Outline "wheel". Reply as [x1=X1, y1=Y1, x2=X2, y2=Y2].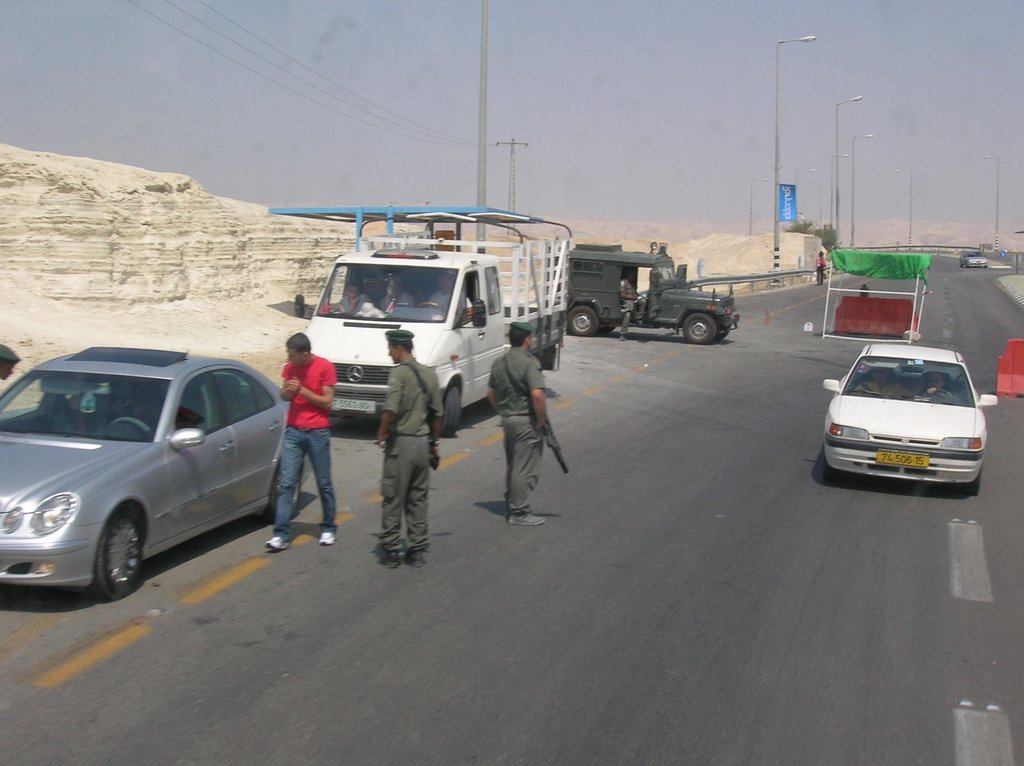
[x1=88, y1=506, x2=140, y2=594].
